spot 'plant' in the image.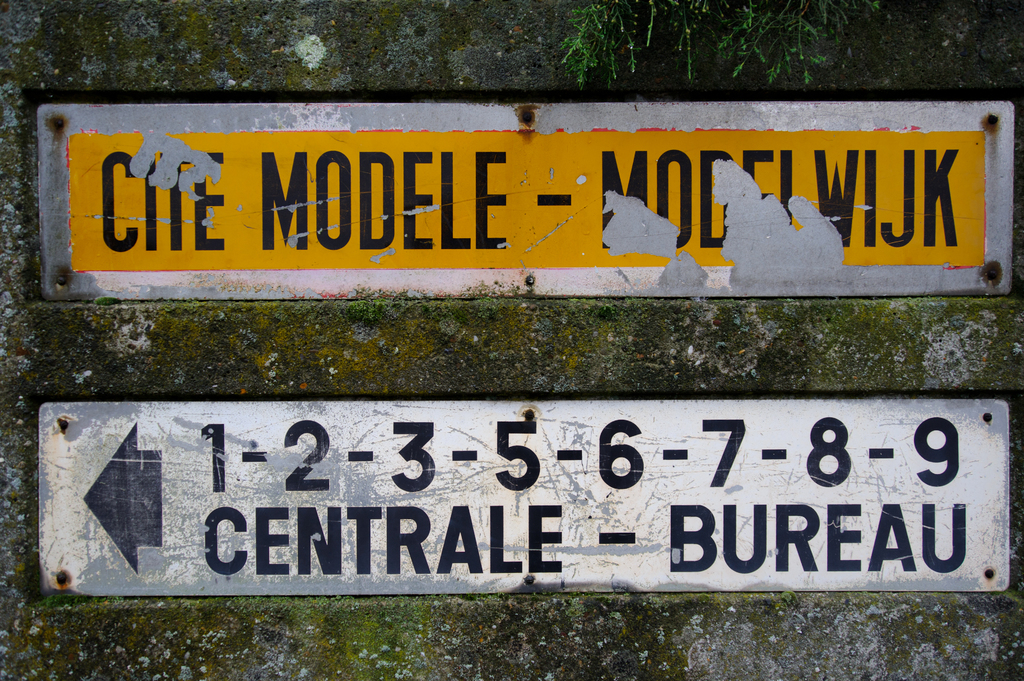
'plant' found at <region>556, 0, 828, 97</region>.
